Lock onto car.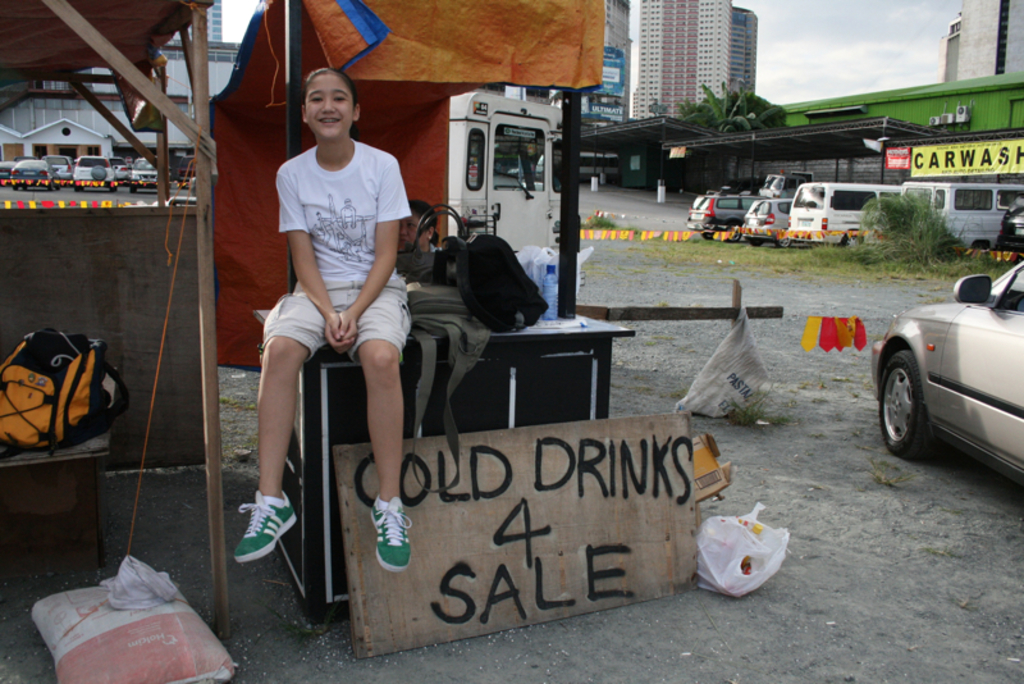
Locked: 870/256/1023/489.
